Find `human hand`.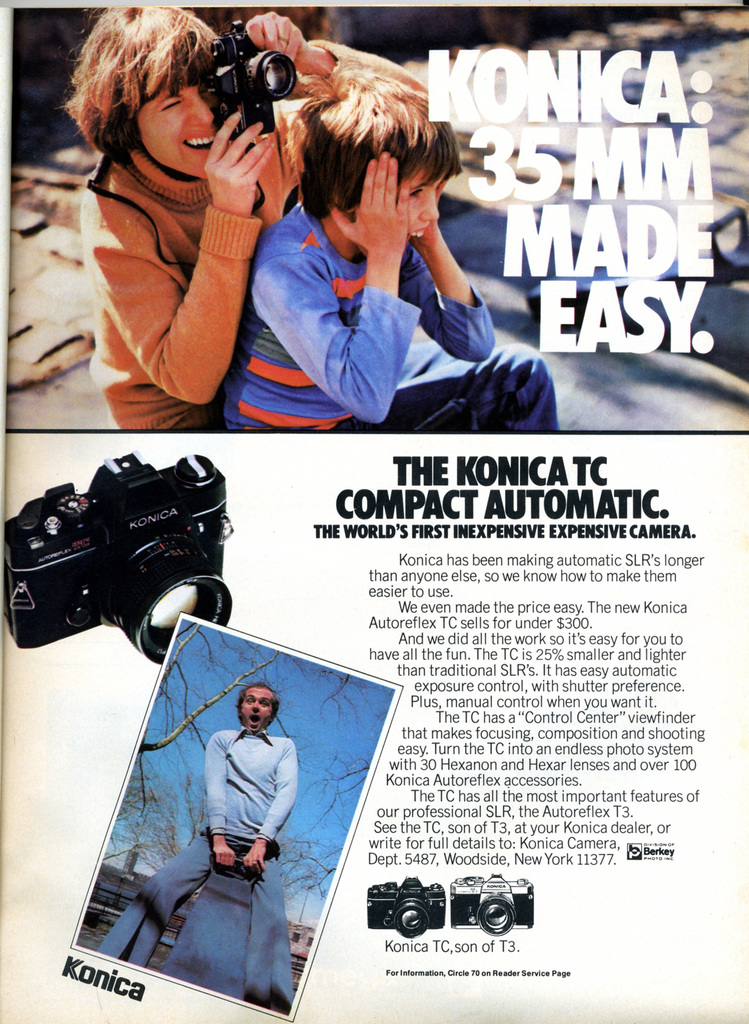
bbox(439, 179, 449, 207).
